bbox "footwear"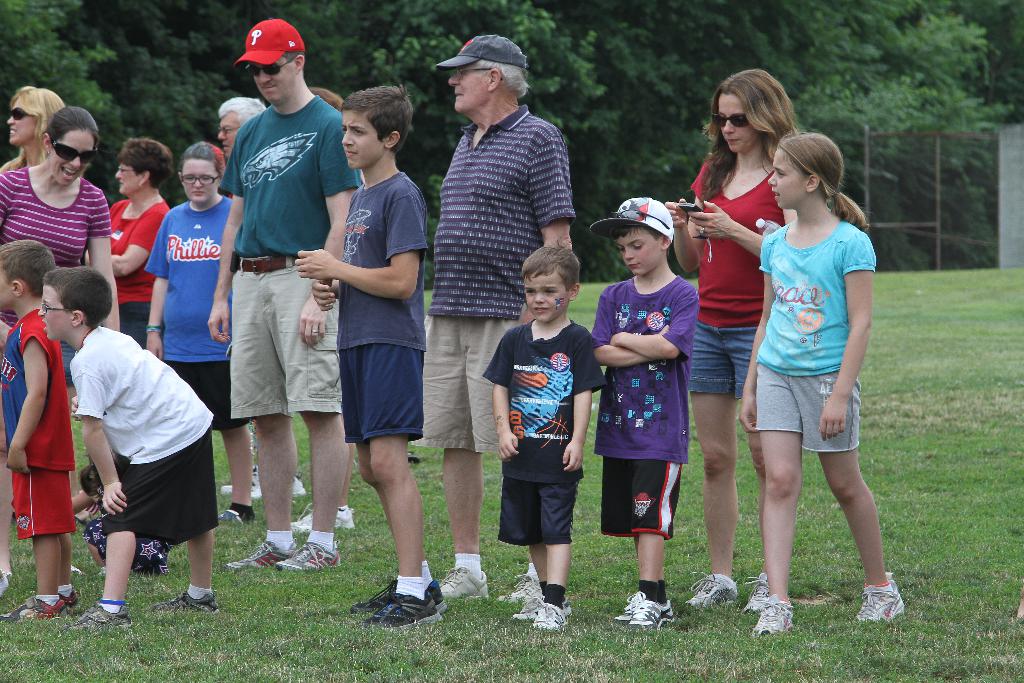
box=[362, 587, 438, 627]
